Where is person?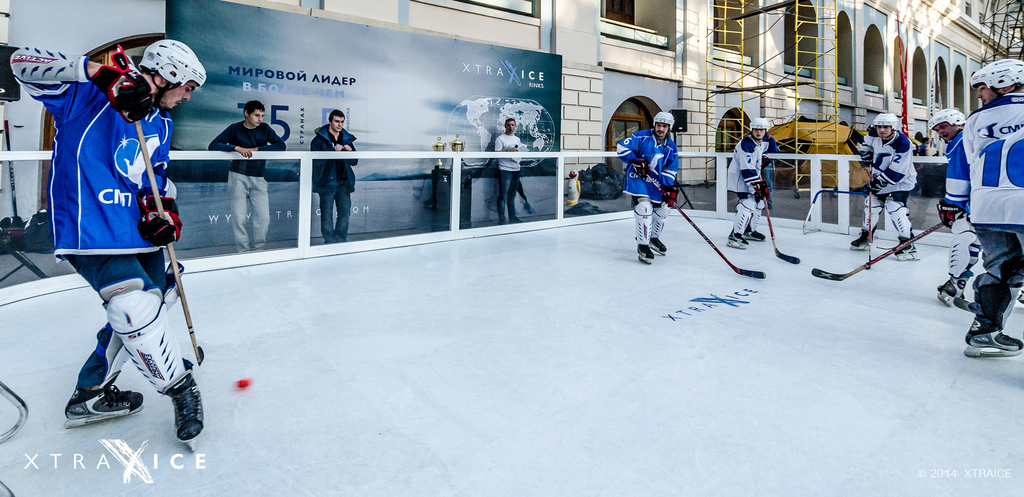
[x1=616, y1=109, x2=678, y2=263].
